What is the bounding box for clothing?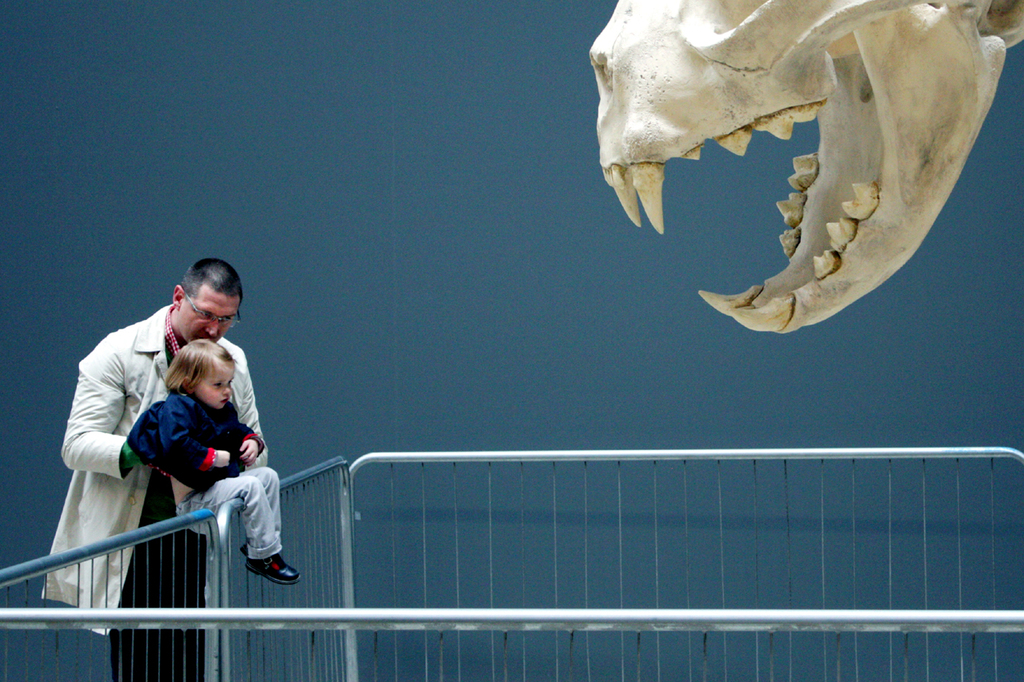
126/392/287/556.
